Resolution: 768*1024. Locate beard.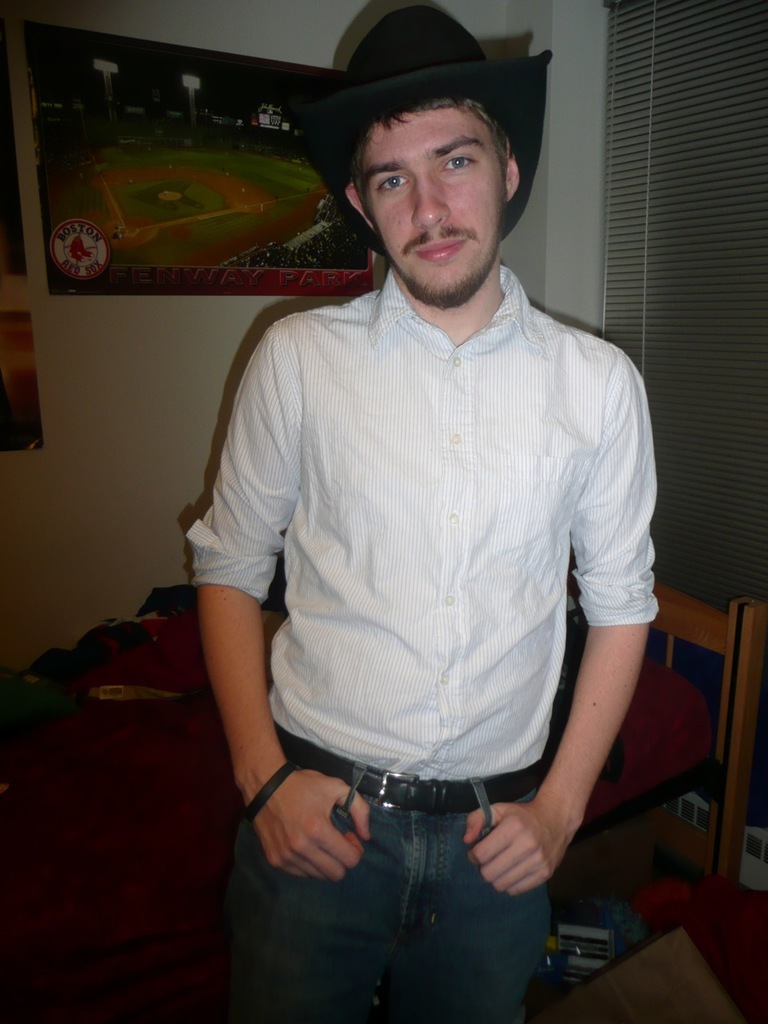
bbox(383, 183, 507, 307).
